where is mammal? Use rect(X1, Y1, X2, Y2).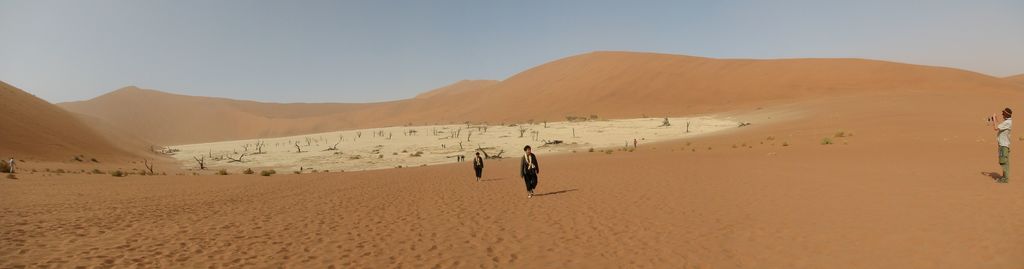
rect(988, 115, 991, 124).
